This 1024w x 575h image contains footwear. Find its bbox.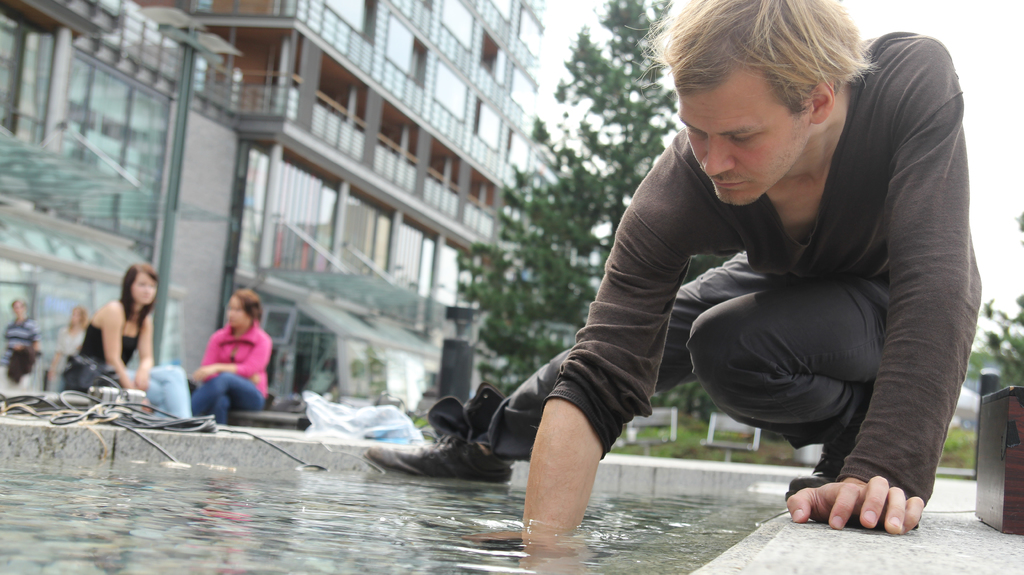
x1=785 y1=418 x2=858 y2=498.
